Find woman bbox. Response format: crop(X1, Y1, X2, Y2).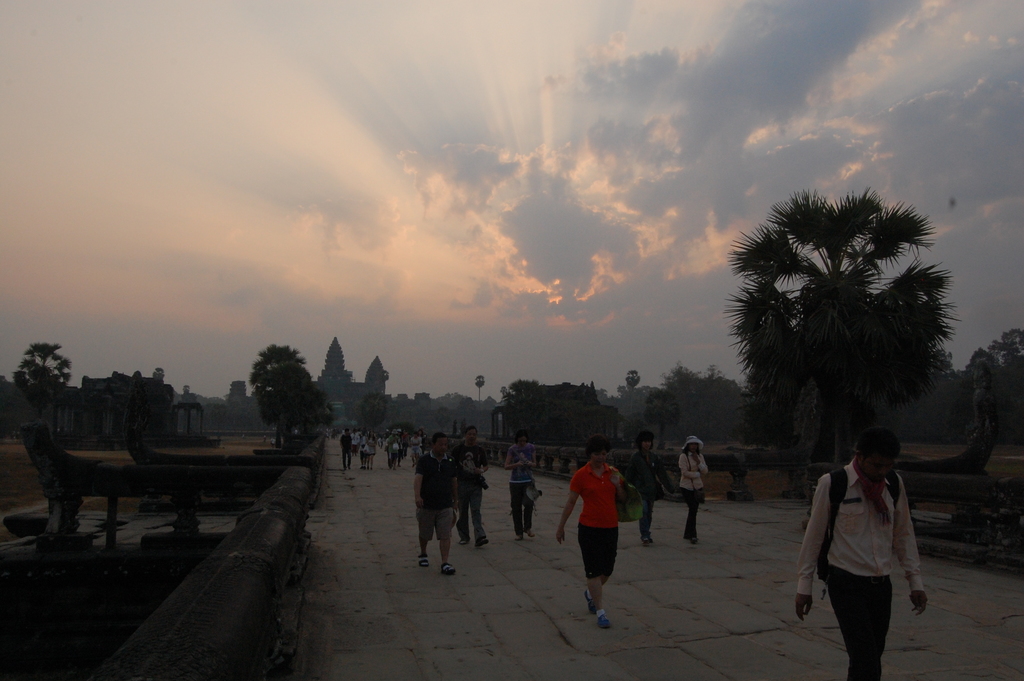
crop(502, 432, 541, 539).
